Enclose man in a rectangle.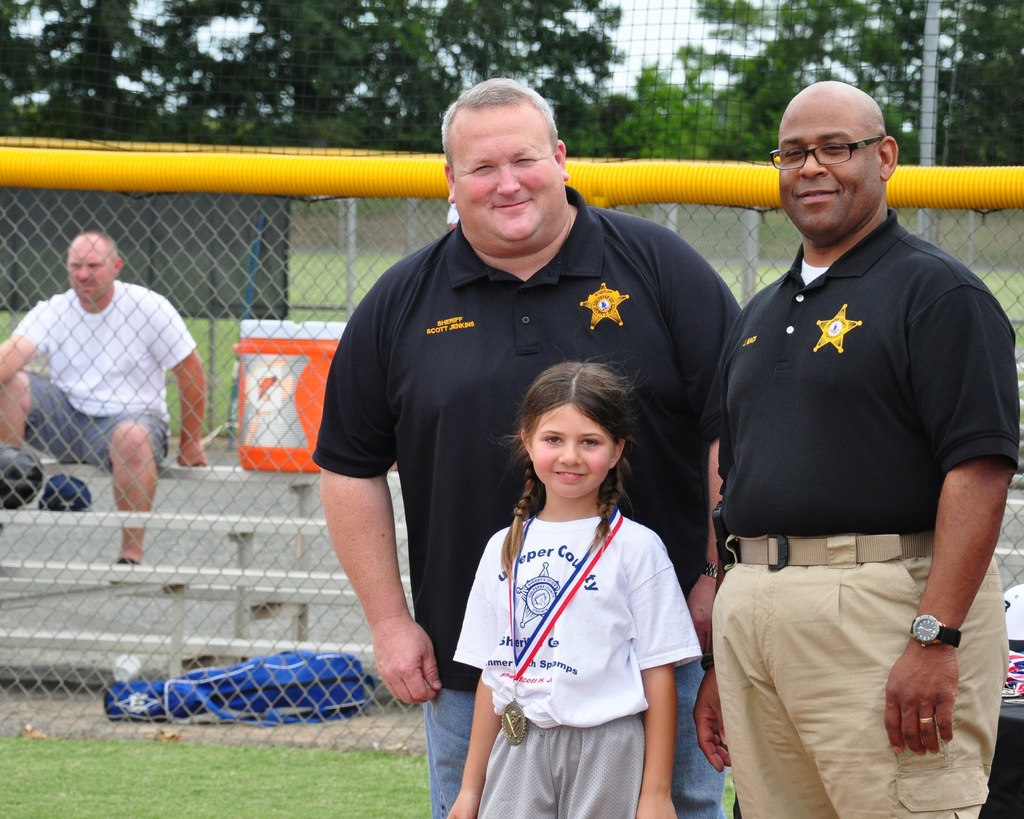
701,49,1006,818.
